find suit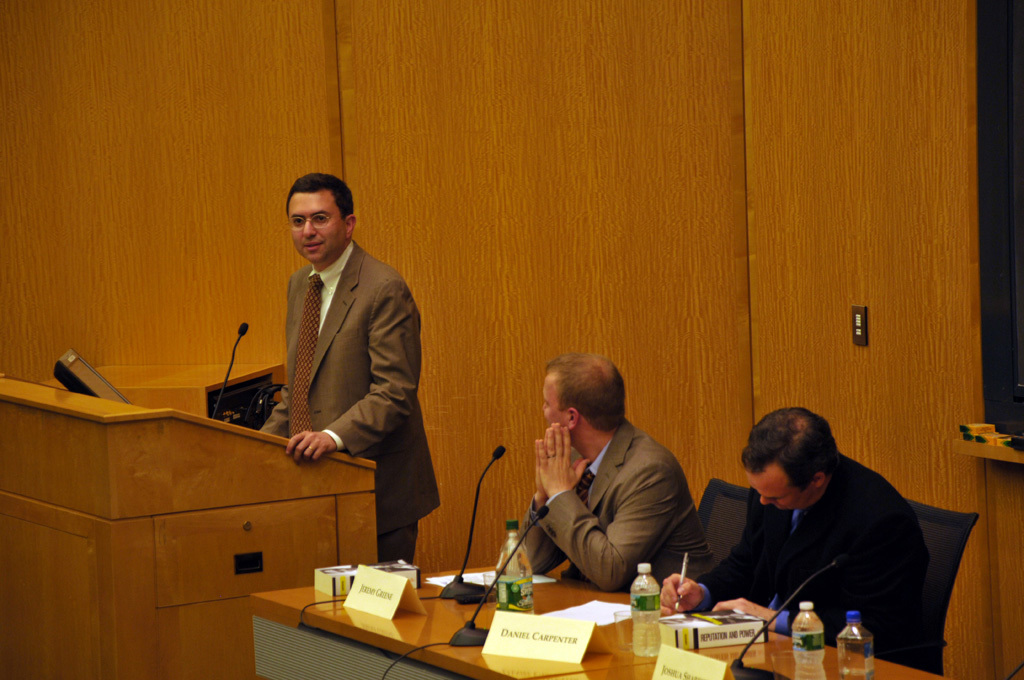
BBox(528, 421, 717, 593)
